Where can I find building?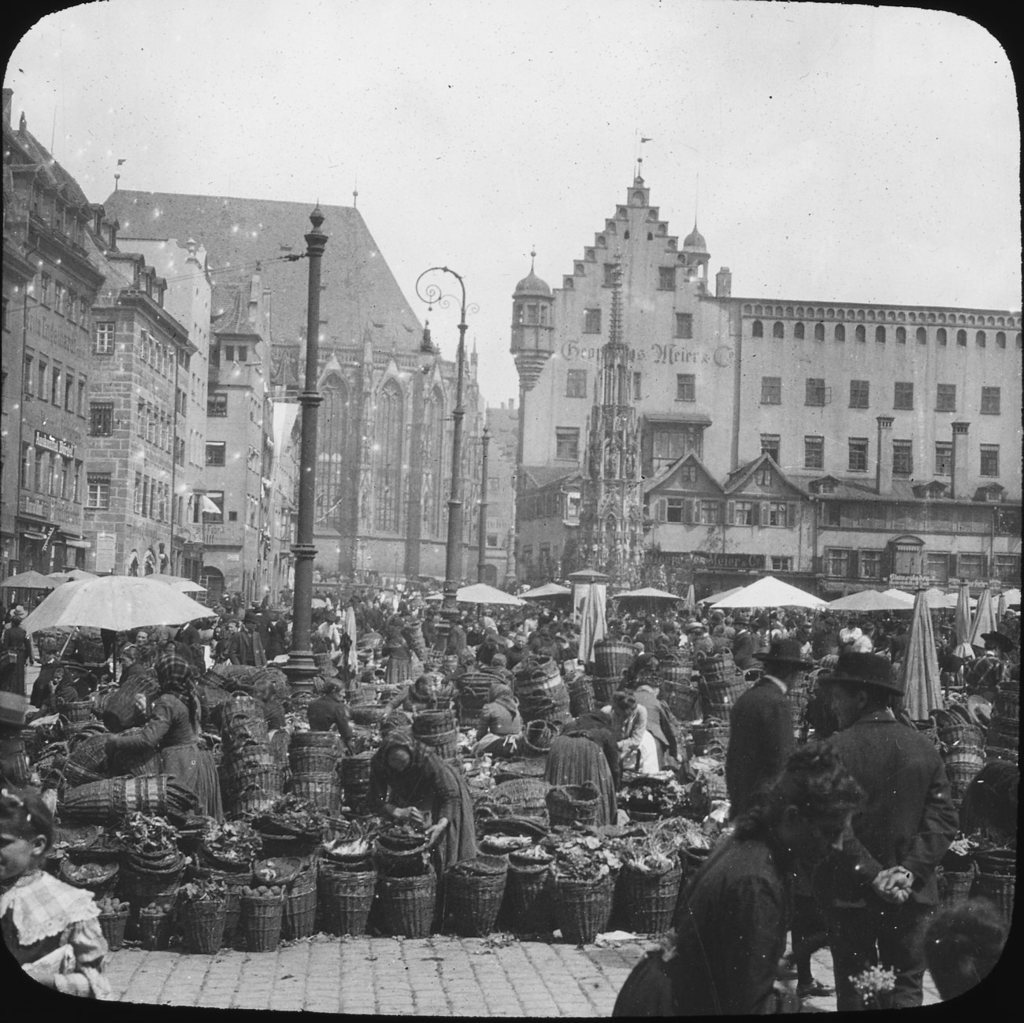
You can find it at x1=0, y1=113, x2=165, y2=635.
